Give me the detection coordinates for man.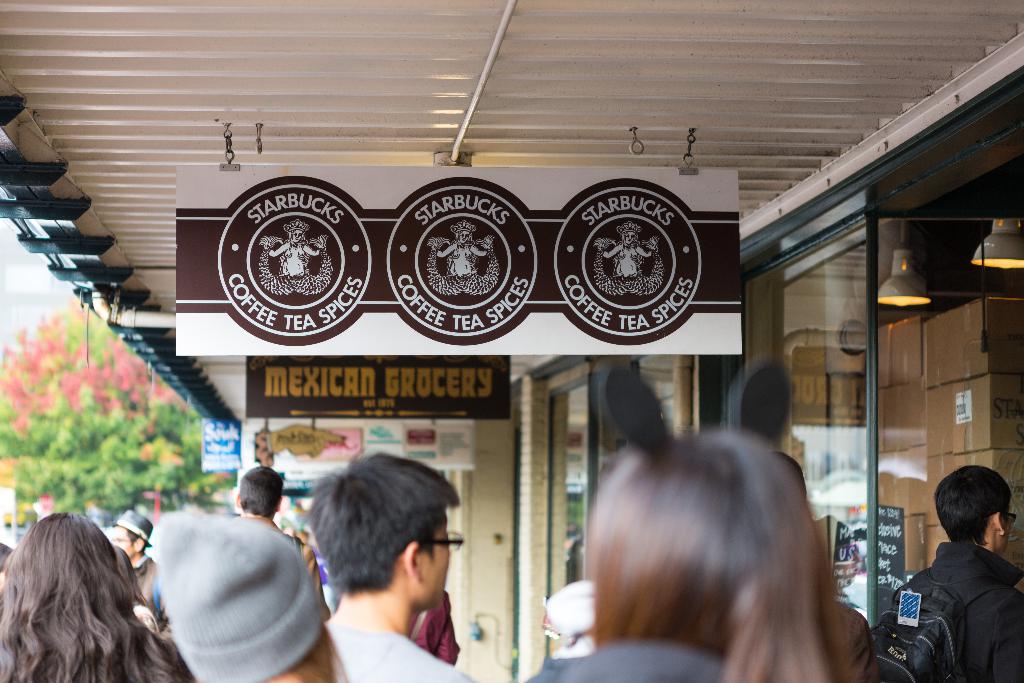
<bbox>310, 454, 468, 682</bbox>.
